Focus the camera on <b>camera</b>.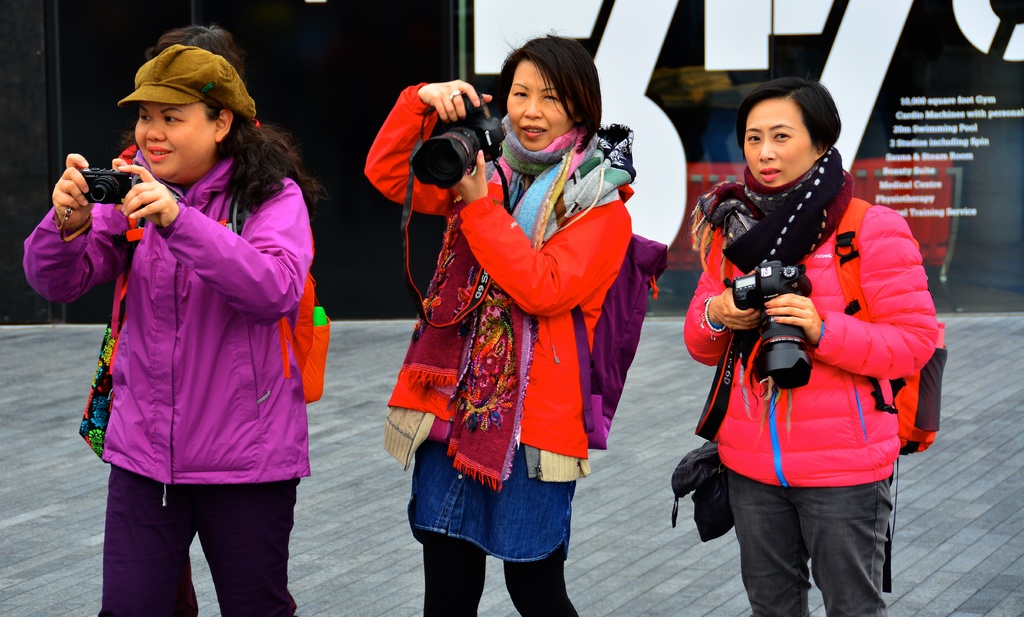
Focus region: x1=63, y1=165, x2=142, y2=199.
